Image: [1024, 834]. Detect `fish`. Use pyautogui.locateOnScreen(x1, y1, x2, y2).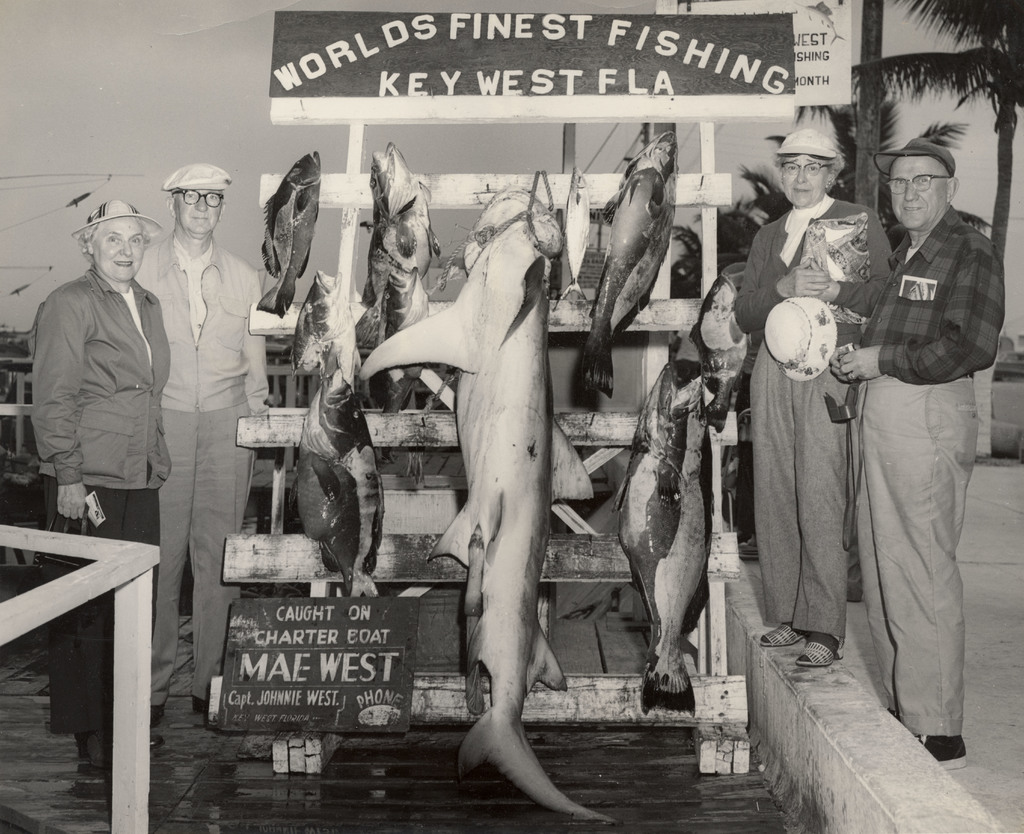
pyautogui.locateOnScreen(295, 455, 361, 589).
